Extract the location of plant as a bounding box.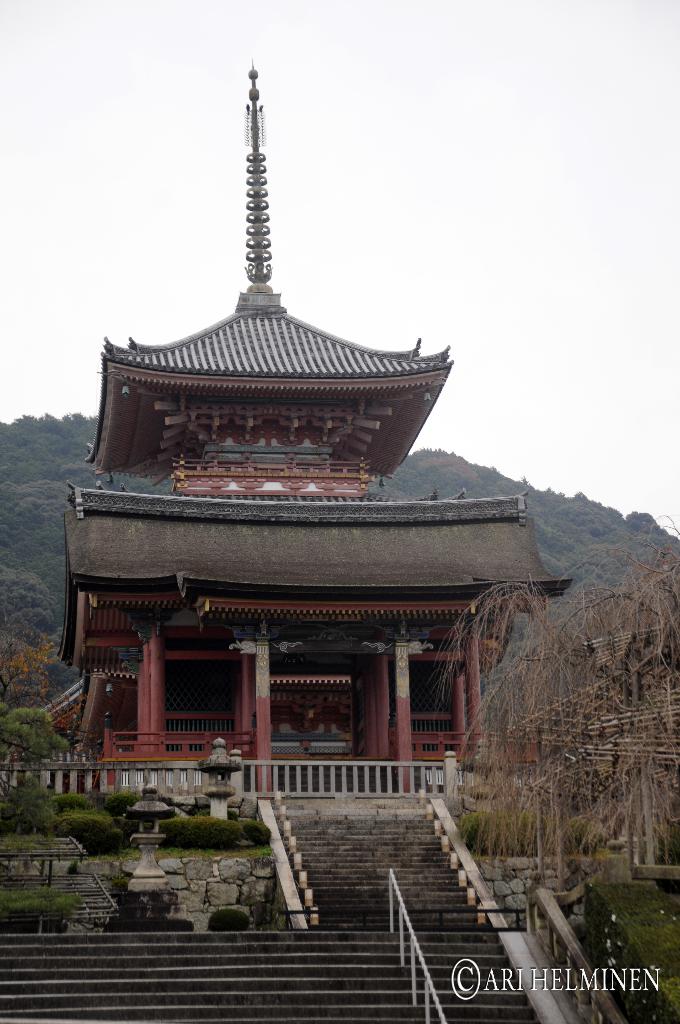
region(106, 786, 147, 818).
